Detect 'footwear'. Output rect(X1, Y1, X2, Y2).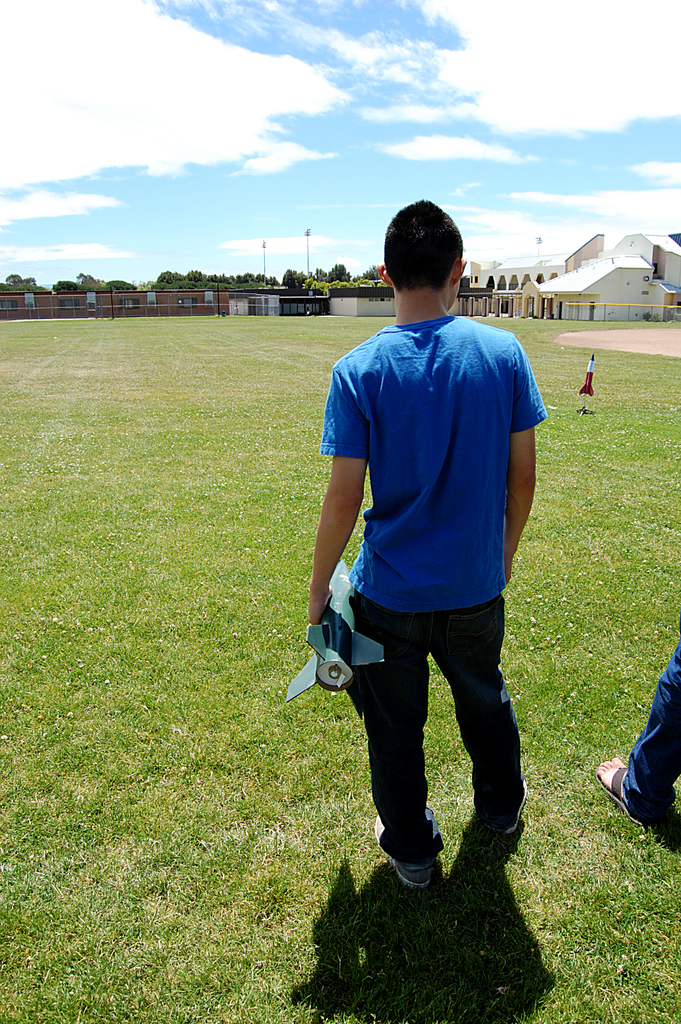
rect(488, 788, 525, 837).
